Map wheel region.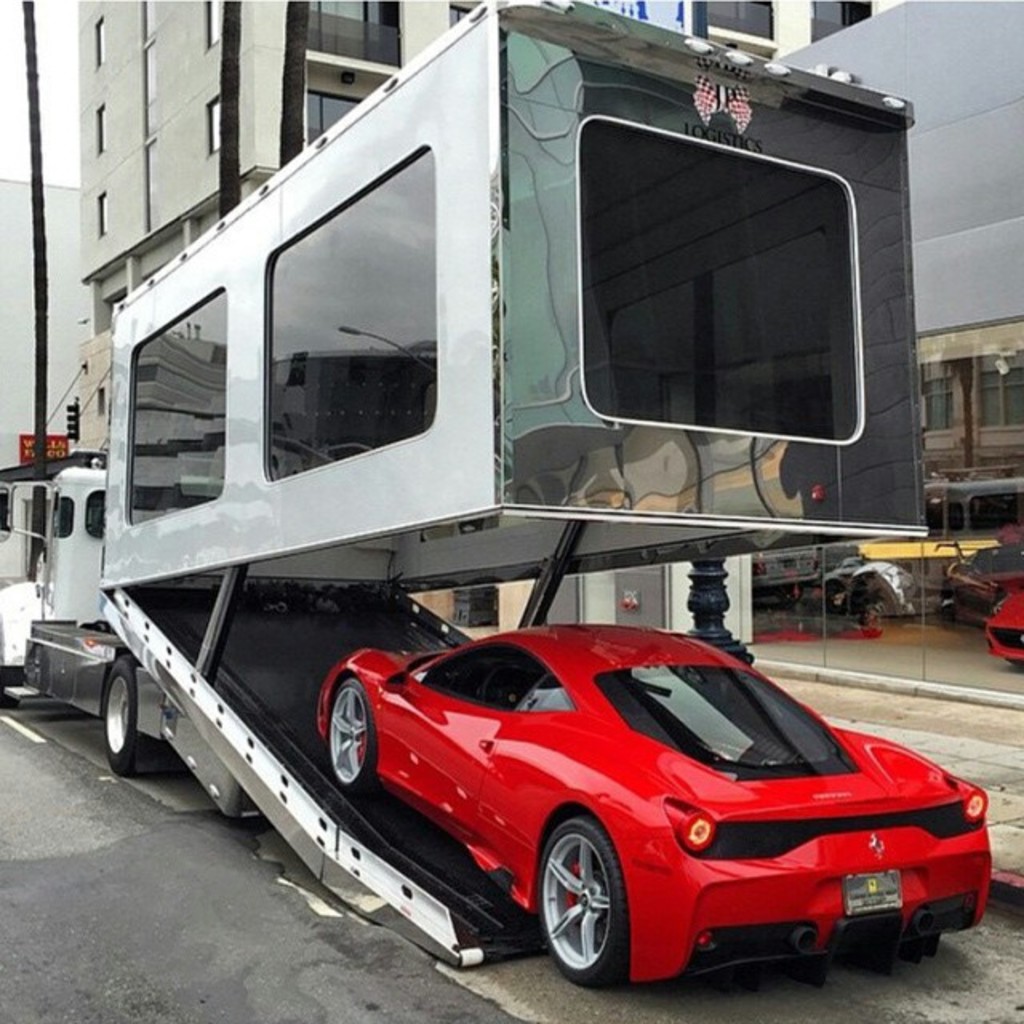
Mapped to box=[528, 842, 643, 982].
